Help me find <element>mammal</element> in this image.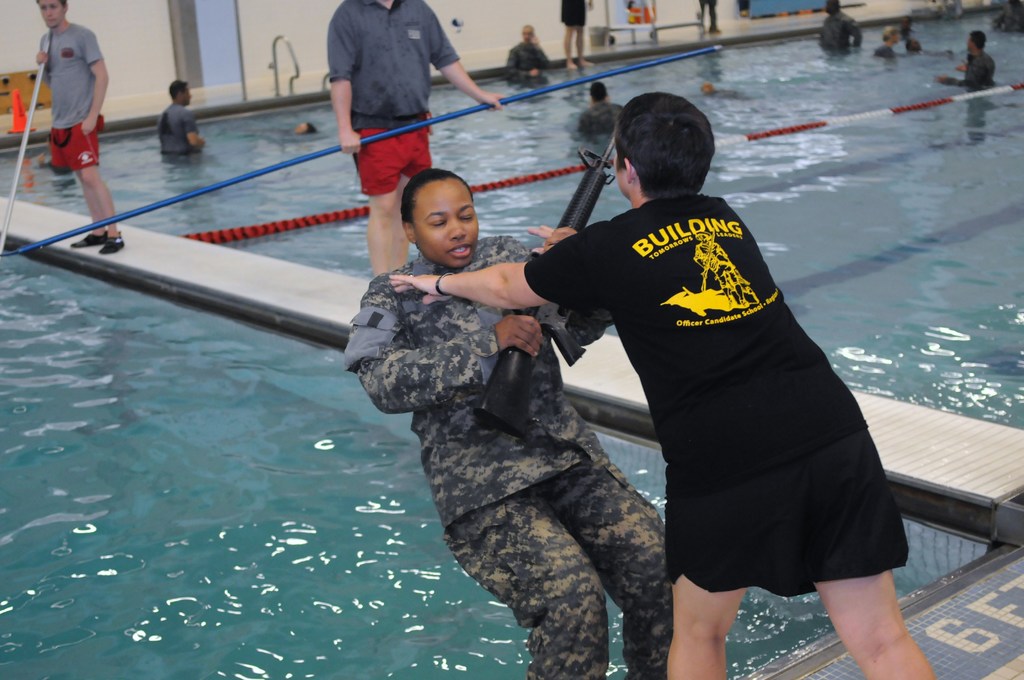
Found it: <region>815, 0, 865, 49</region>.
